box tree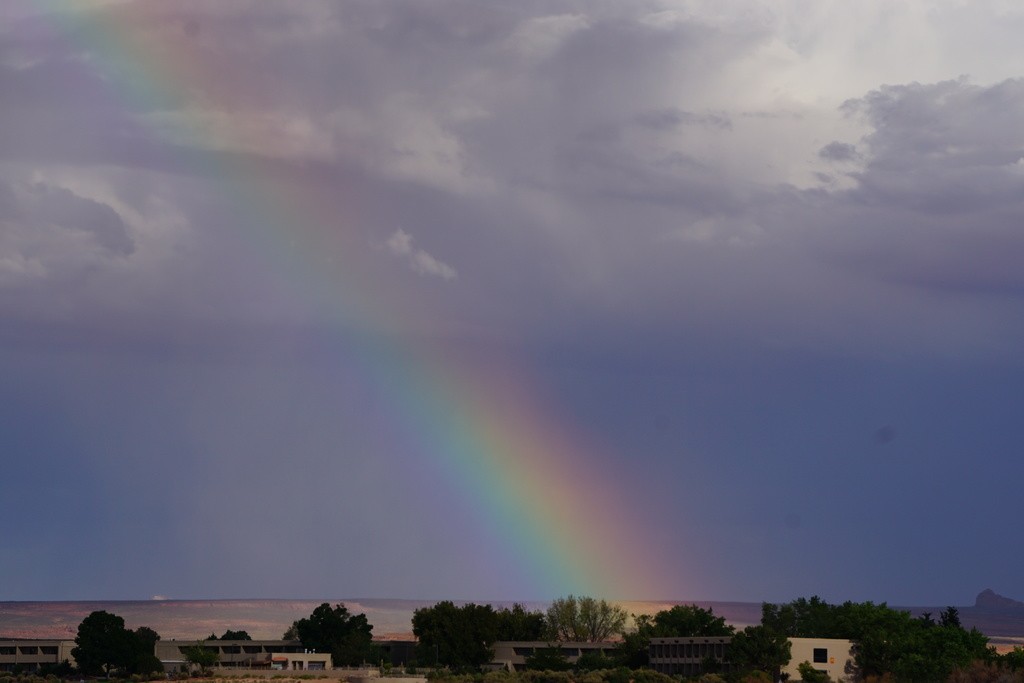
select_region(544, 591, 632, 642)
